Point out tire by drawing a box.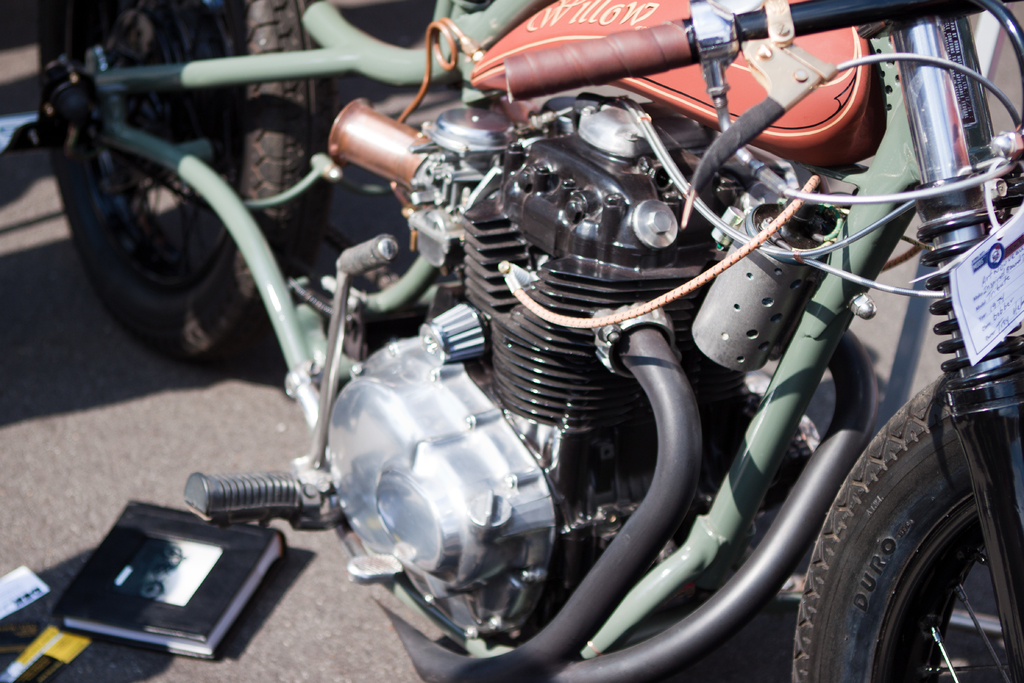
(left=801, top=389, right=1004, bottom=682).
